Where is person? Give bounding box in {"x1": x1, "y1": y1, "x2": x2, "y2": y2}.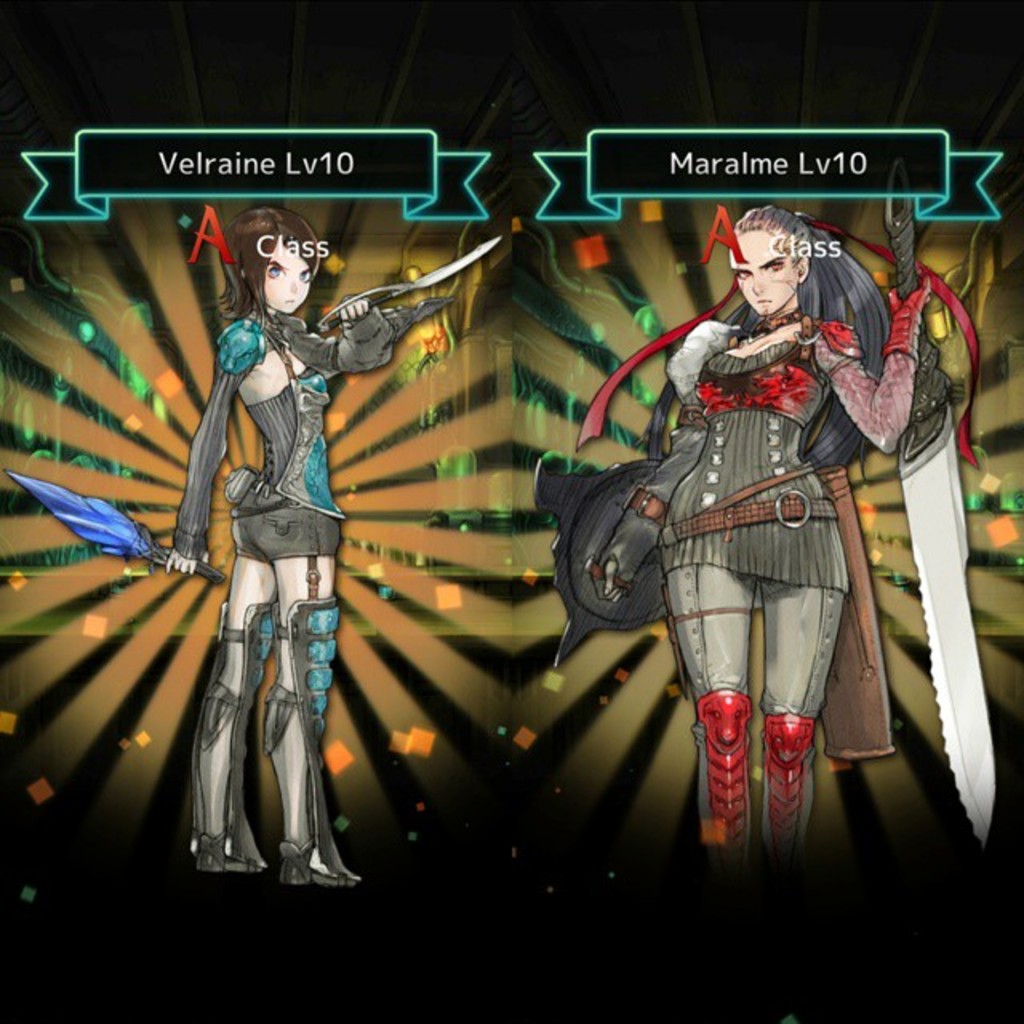
{"x1": 163, "y1": 192, "x2": 466, "y2": 896}.
